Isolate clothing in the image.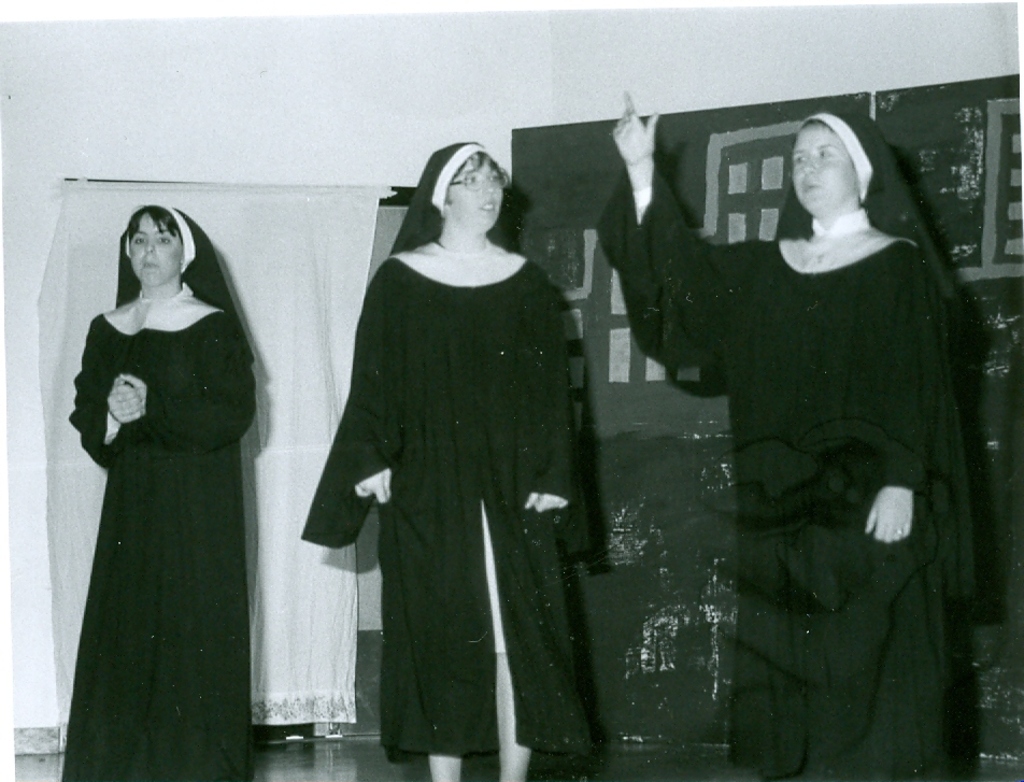
Isolated region: bbox(589, 102, 990, 781).
